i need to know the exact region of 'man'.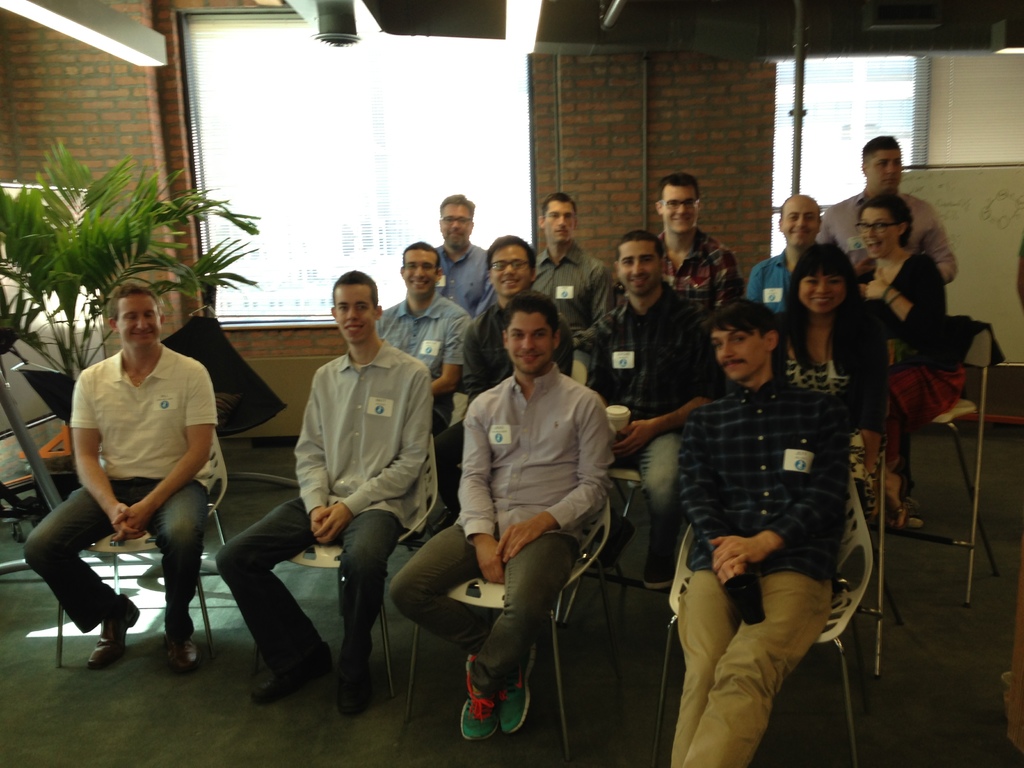
Region: 513:186:616:388.
